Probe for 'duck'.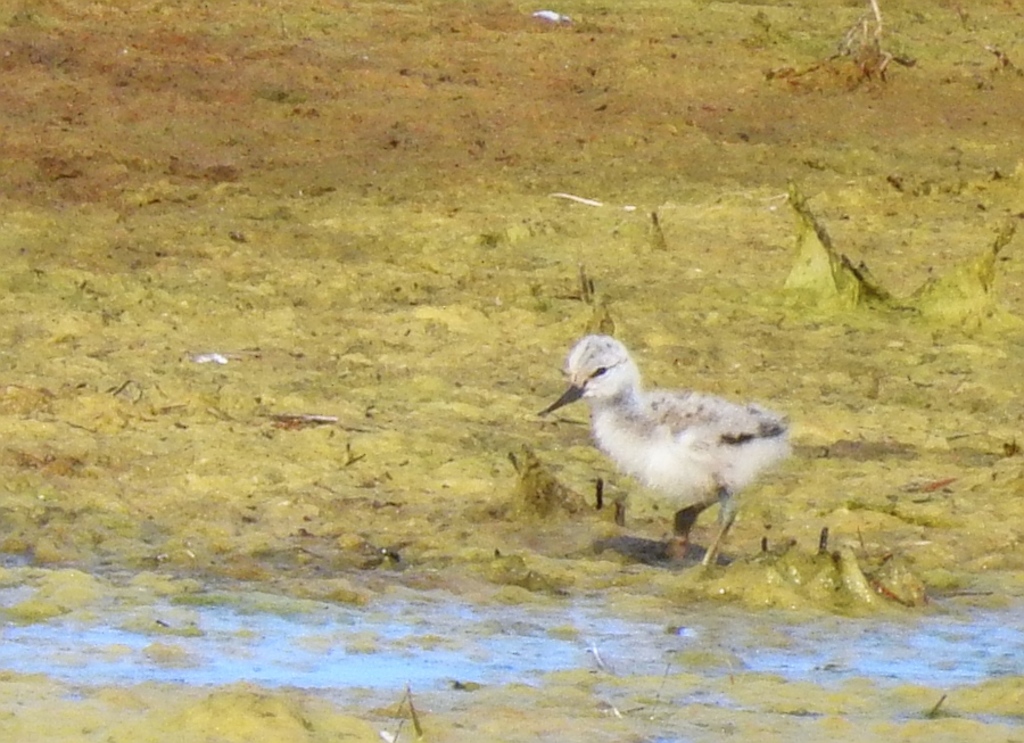
Probe result: l=544, t=307, r=800, b=564.
